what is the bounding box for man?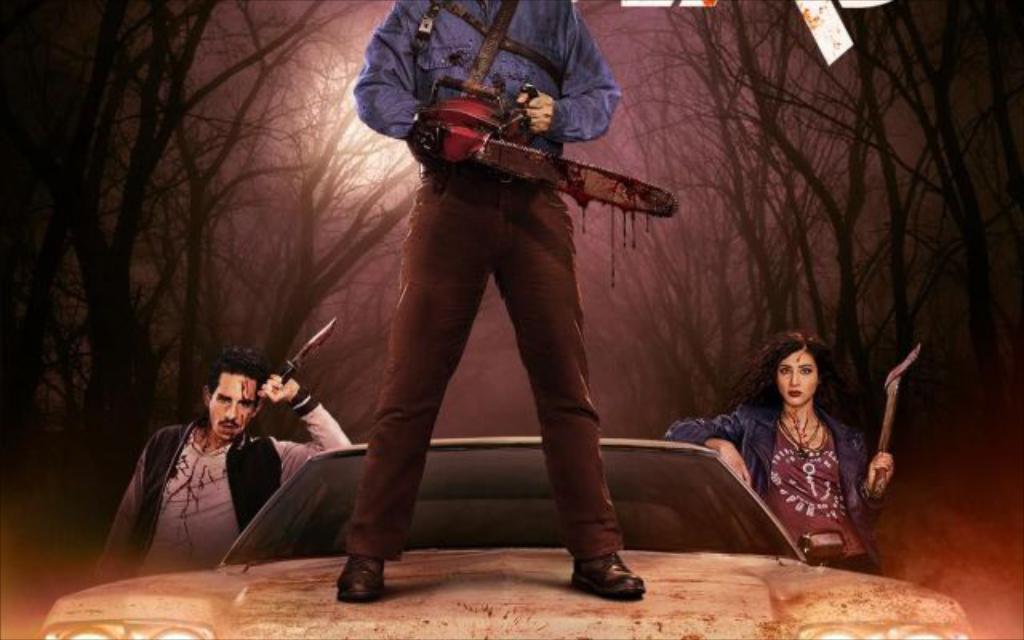
rect(91, 346, 352, 587).
